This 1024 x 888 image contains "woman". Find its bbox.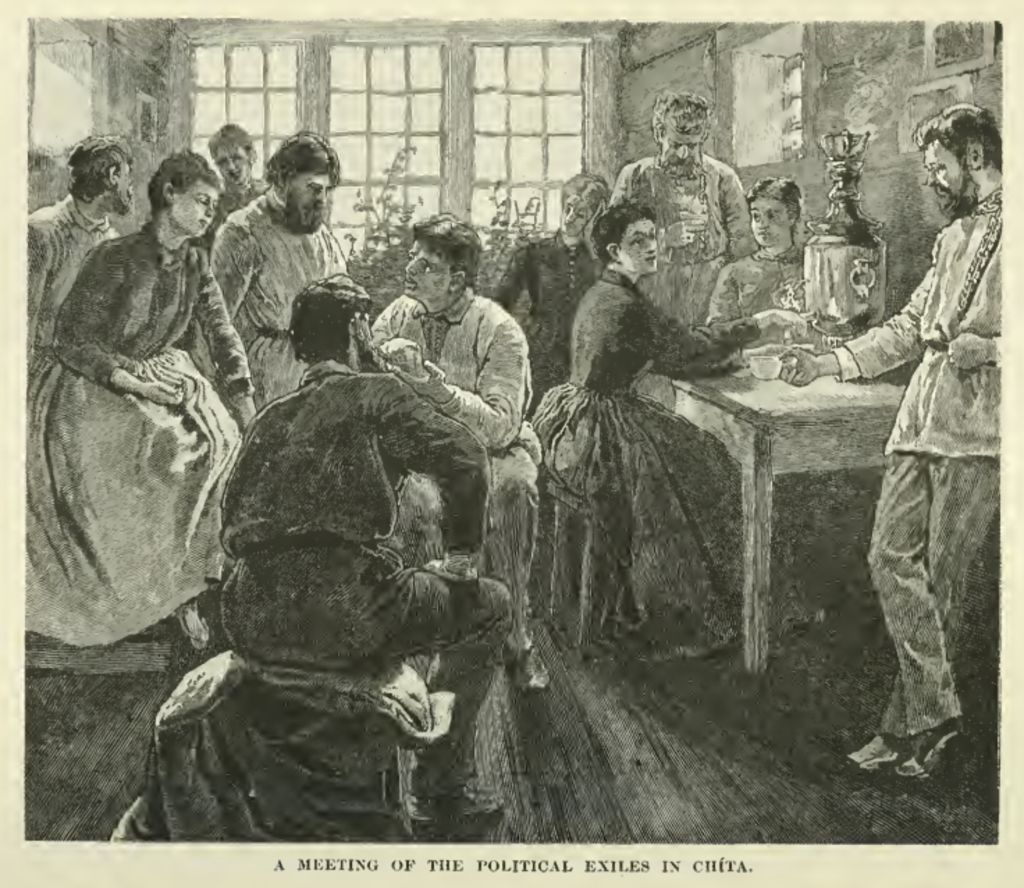
box=[35, 152, 291, 734].
